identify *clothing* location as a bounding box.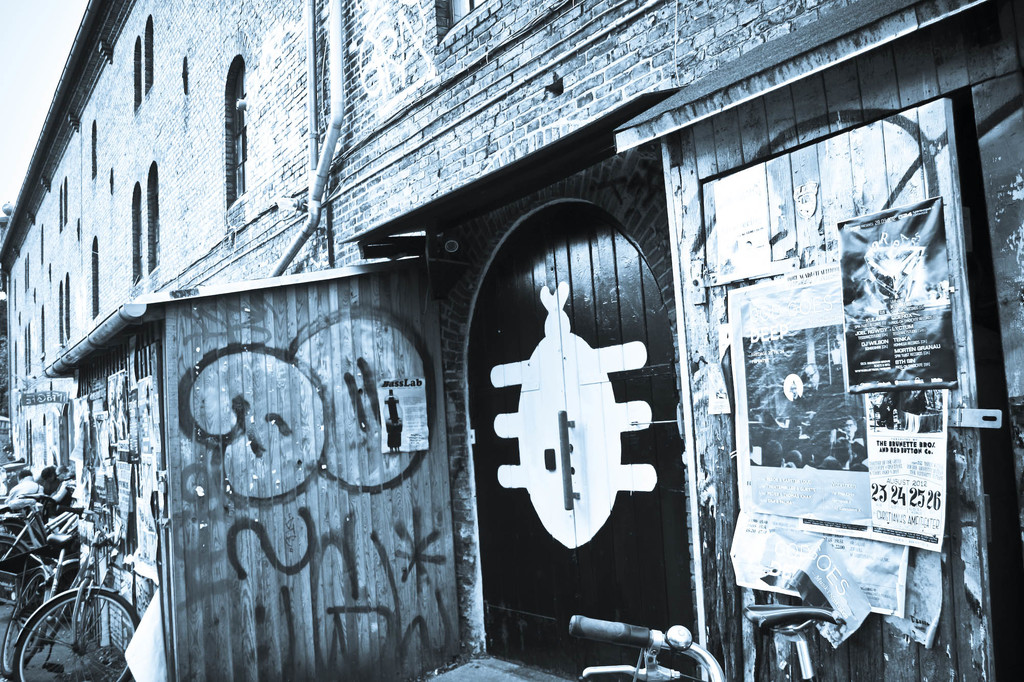
locate(36, 477, 60, 495).
